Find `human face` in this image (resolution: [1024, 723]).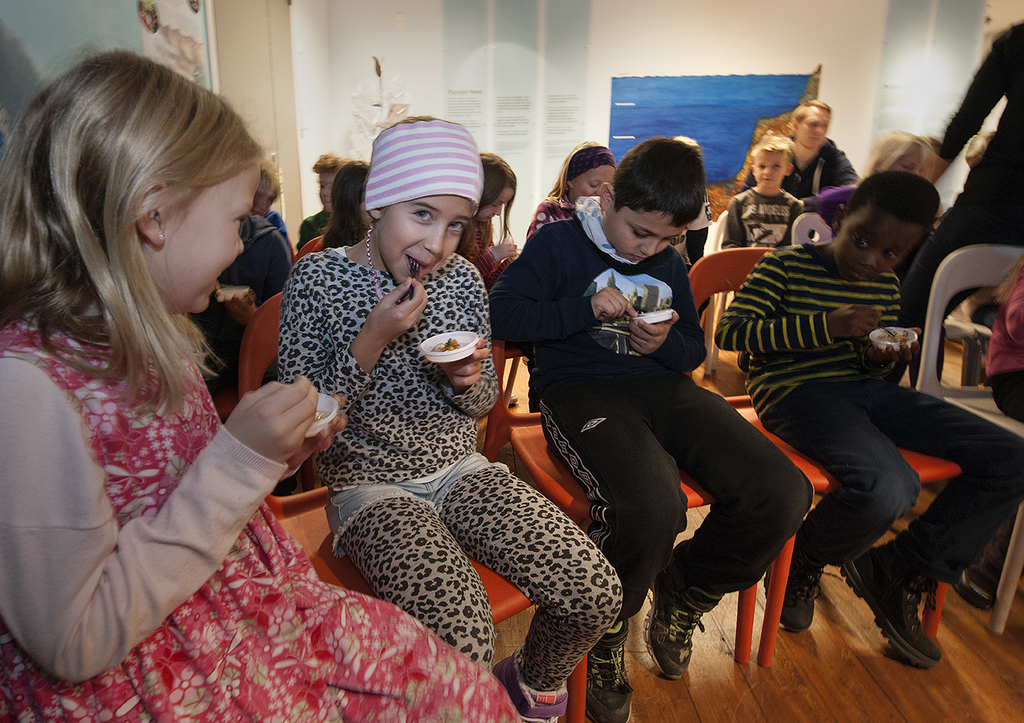
[315, 171, 338, 210].
